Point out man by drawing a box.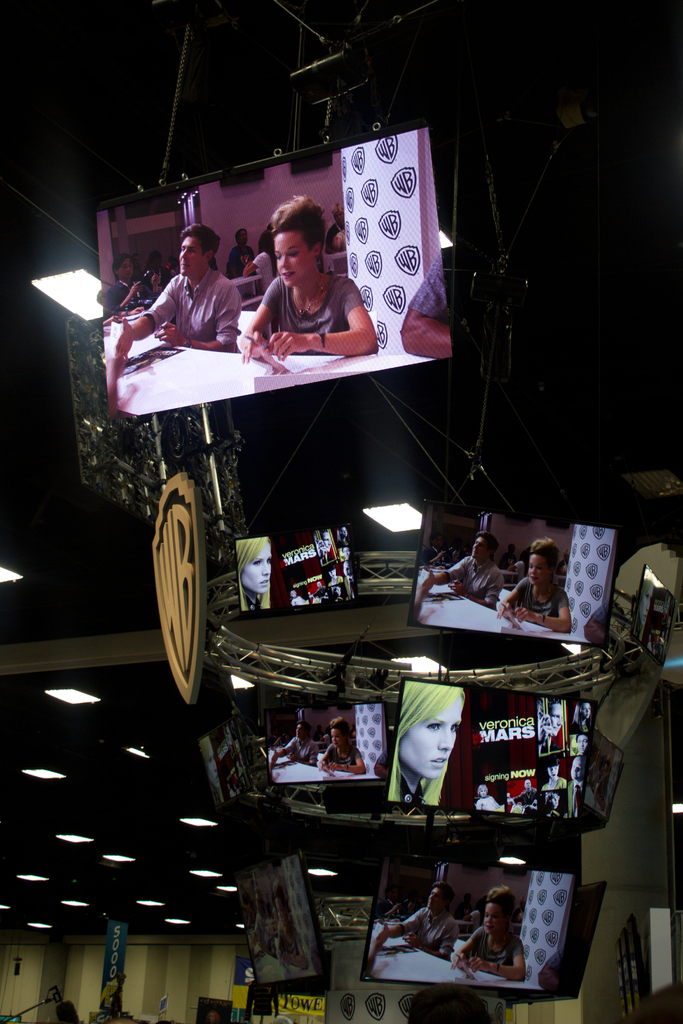
(left=225, top=226, right=256, bottom=275).
